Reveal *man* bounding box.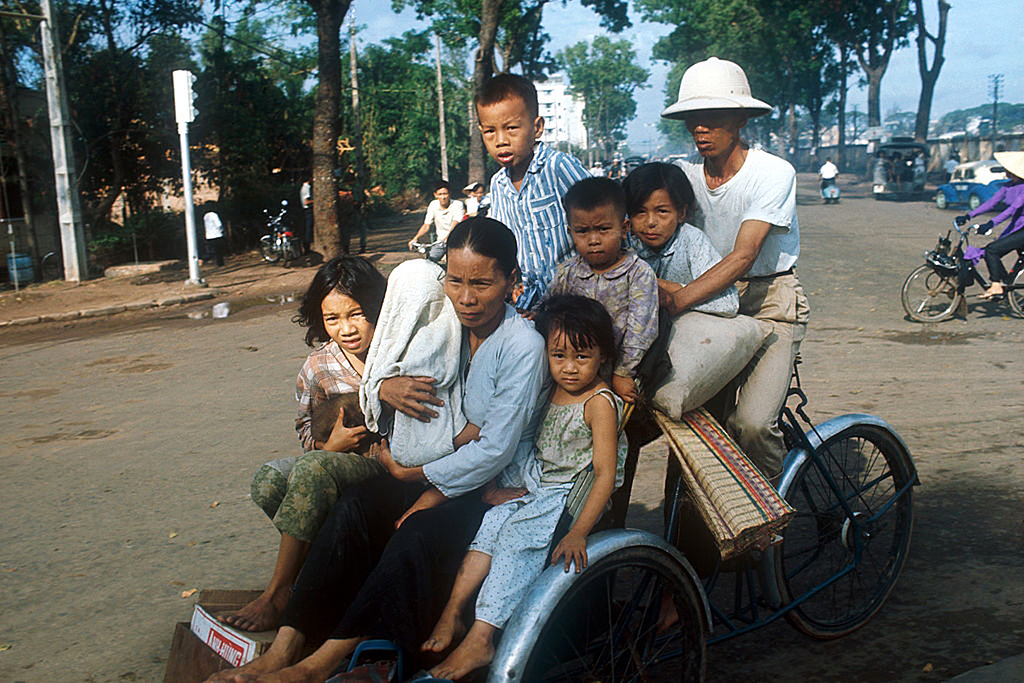
Revealed: {"left": 202, "top": 205, "right": 225, "bottom": 265}.
